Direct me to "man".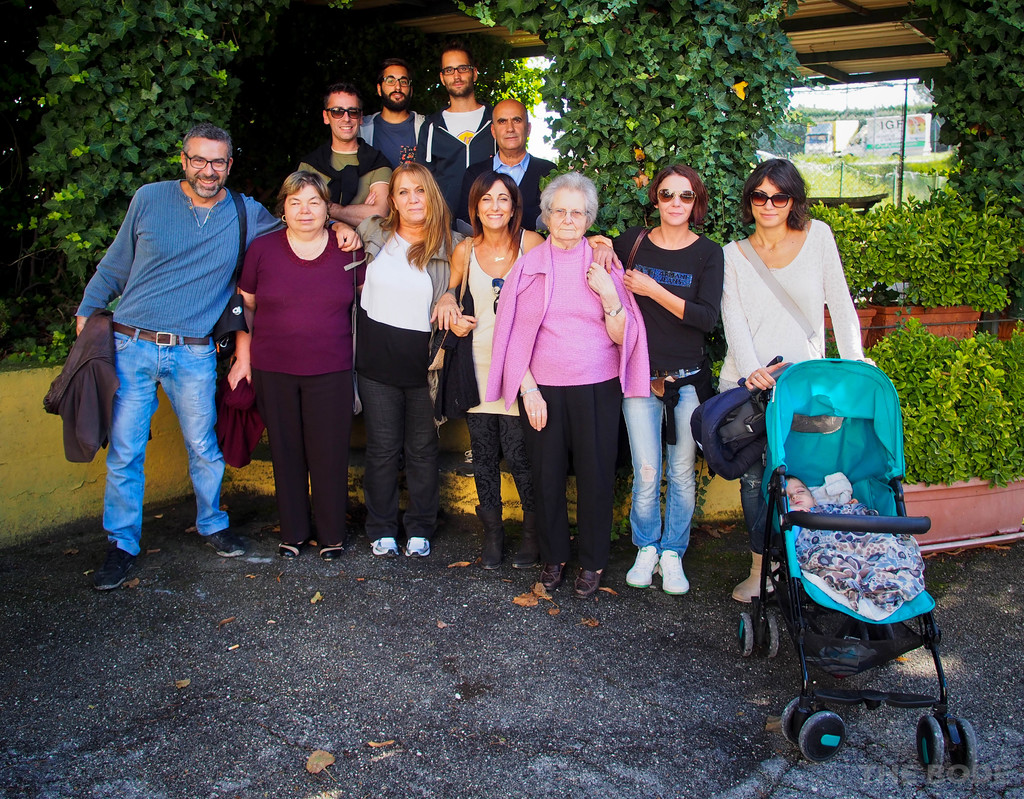
Direction: 35:115:358:590.
